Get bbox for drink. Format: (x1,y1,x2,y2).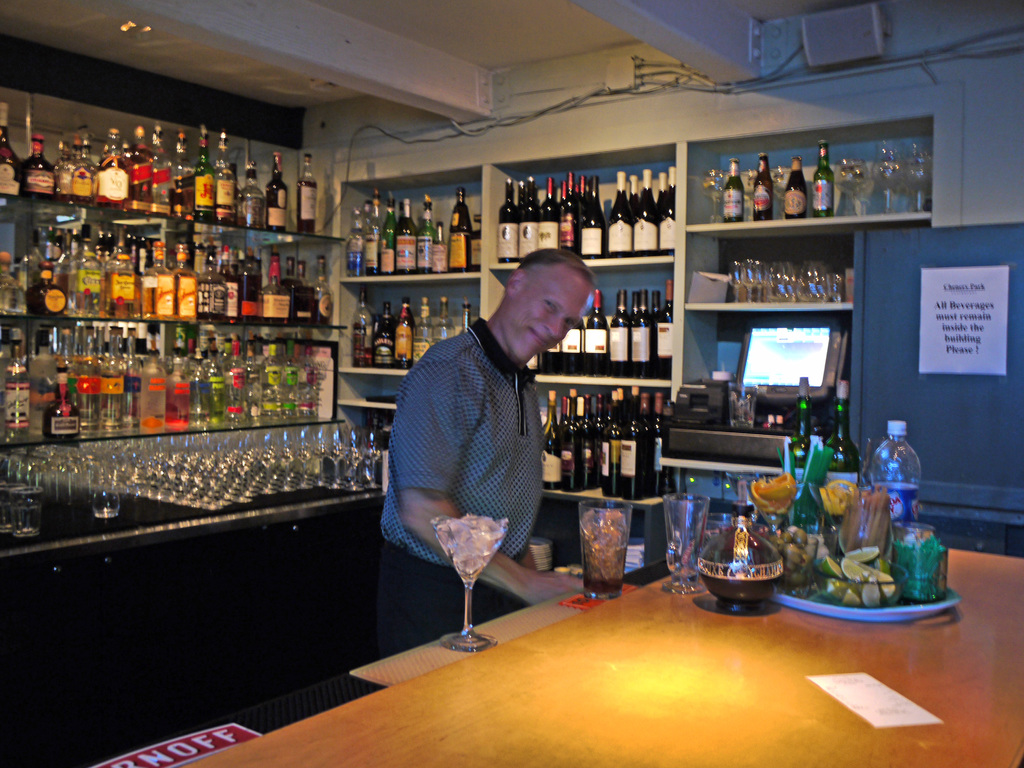
(579,176,609,253).
